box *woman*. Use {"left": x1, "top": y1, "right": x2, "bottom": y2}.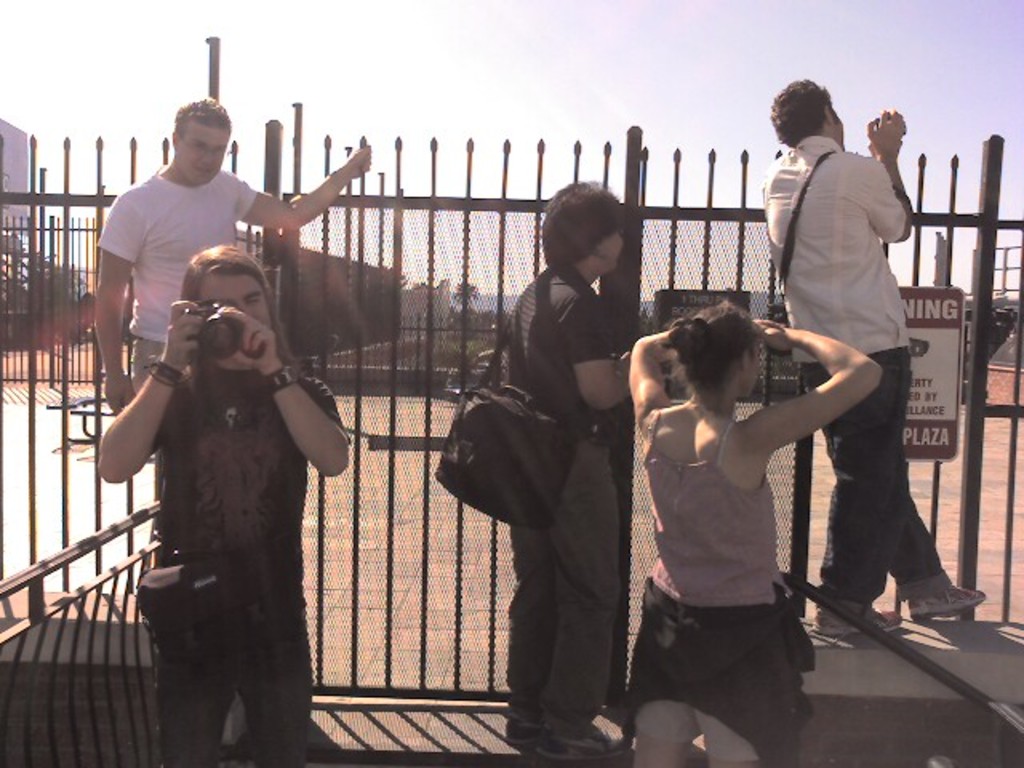
{"left": 494, "top": 173, "right": 648, "bottom": 760}.
